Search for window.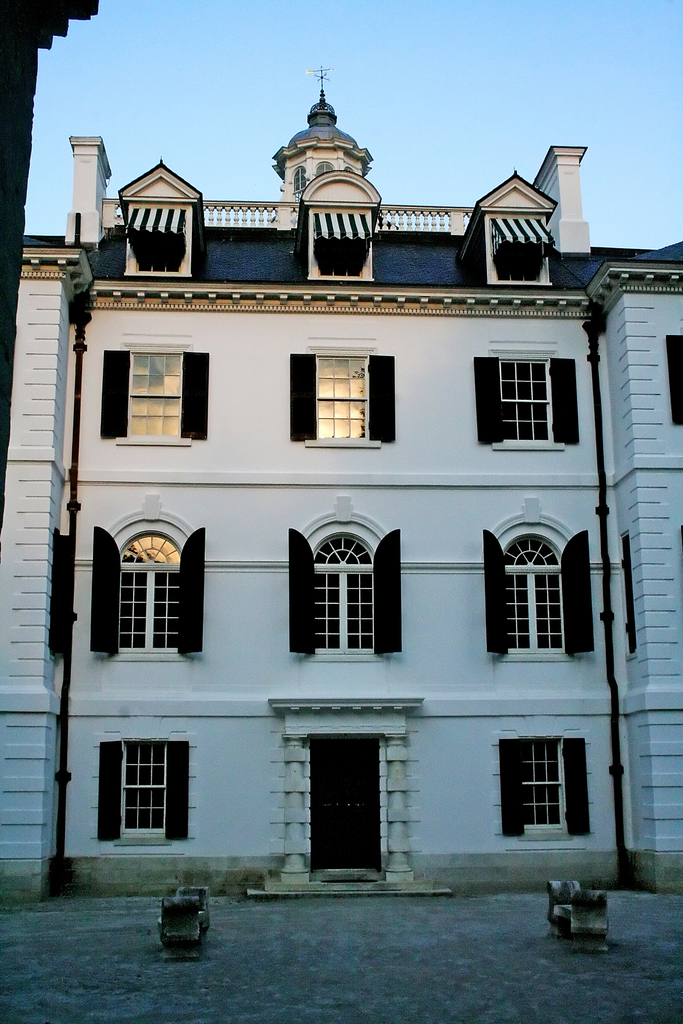
Found at 111 527 181 655.
